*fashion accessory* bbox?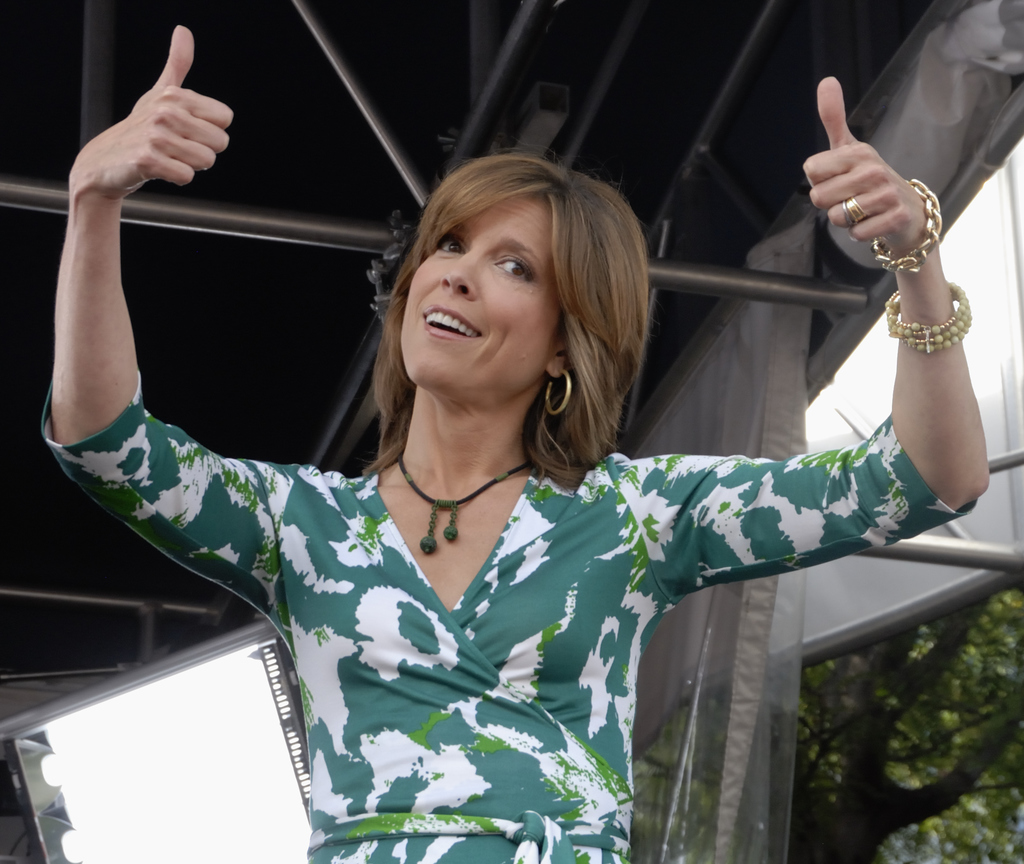
873,177,942,275
